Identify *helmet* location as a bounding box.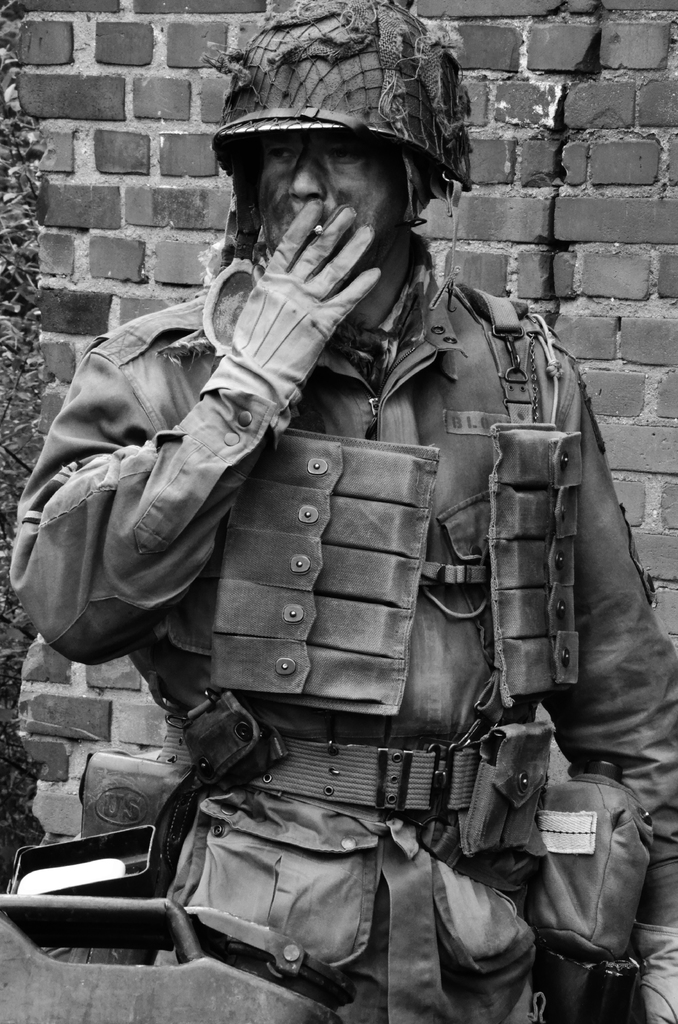
[197, 23, 471, 296].
